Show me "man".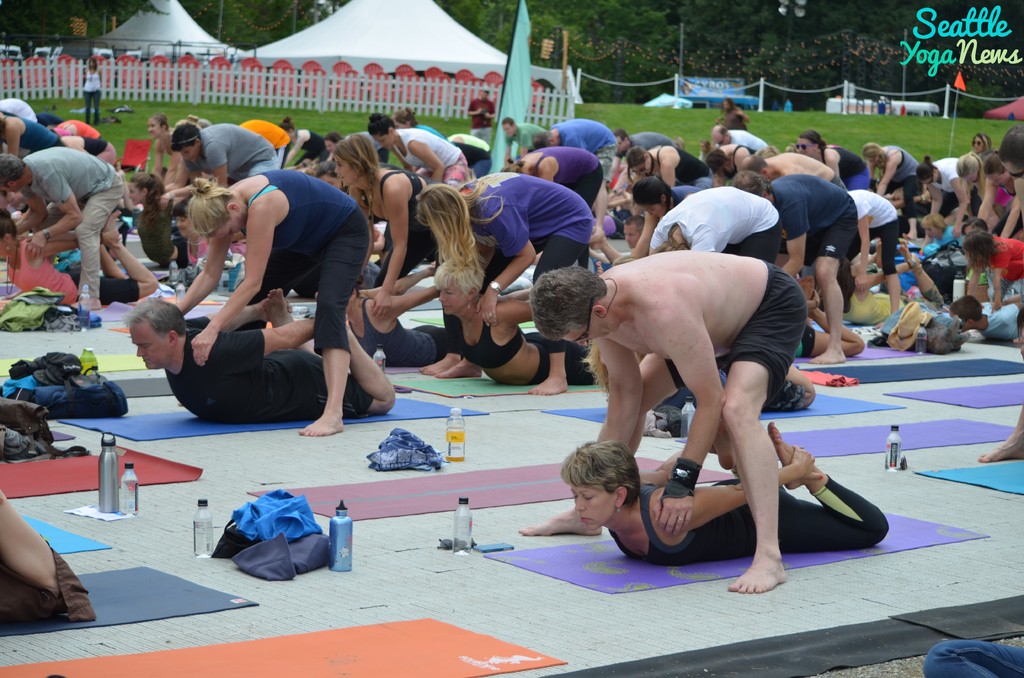
"man" is here: 712,126,768,152.
